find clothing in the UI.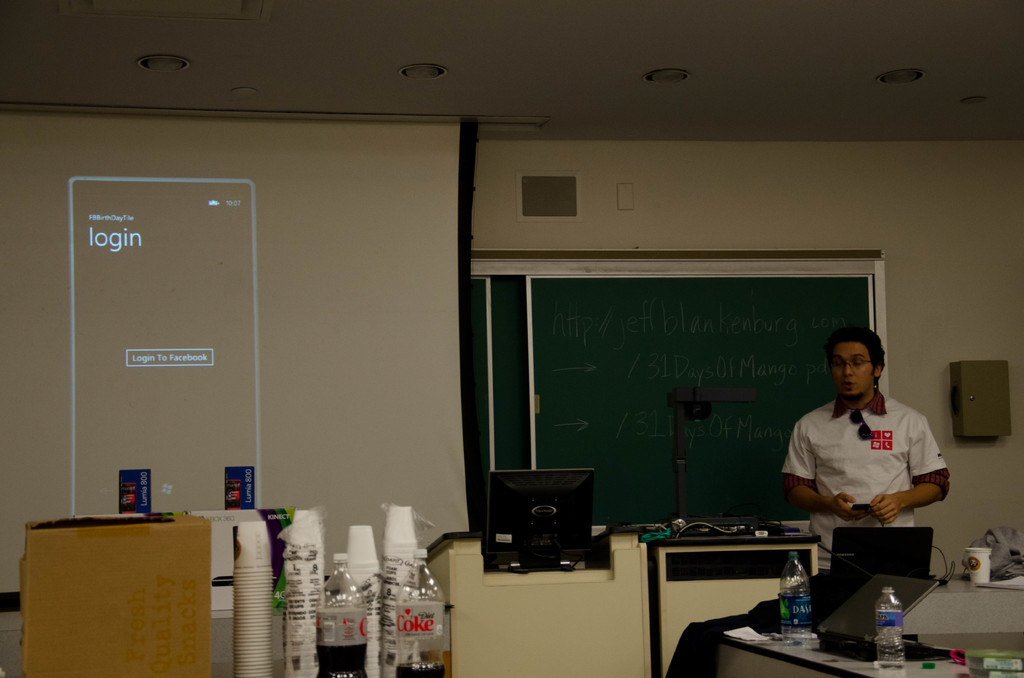
UI element at (left=774, top=376, right=945, bottom=552).
